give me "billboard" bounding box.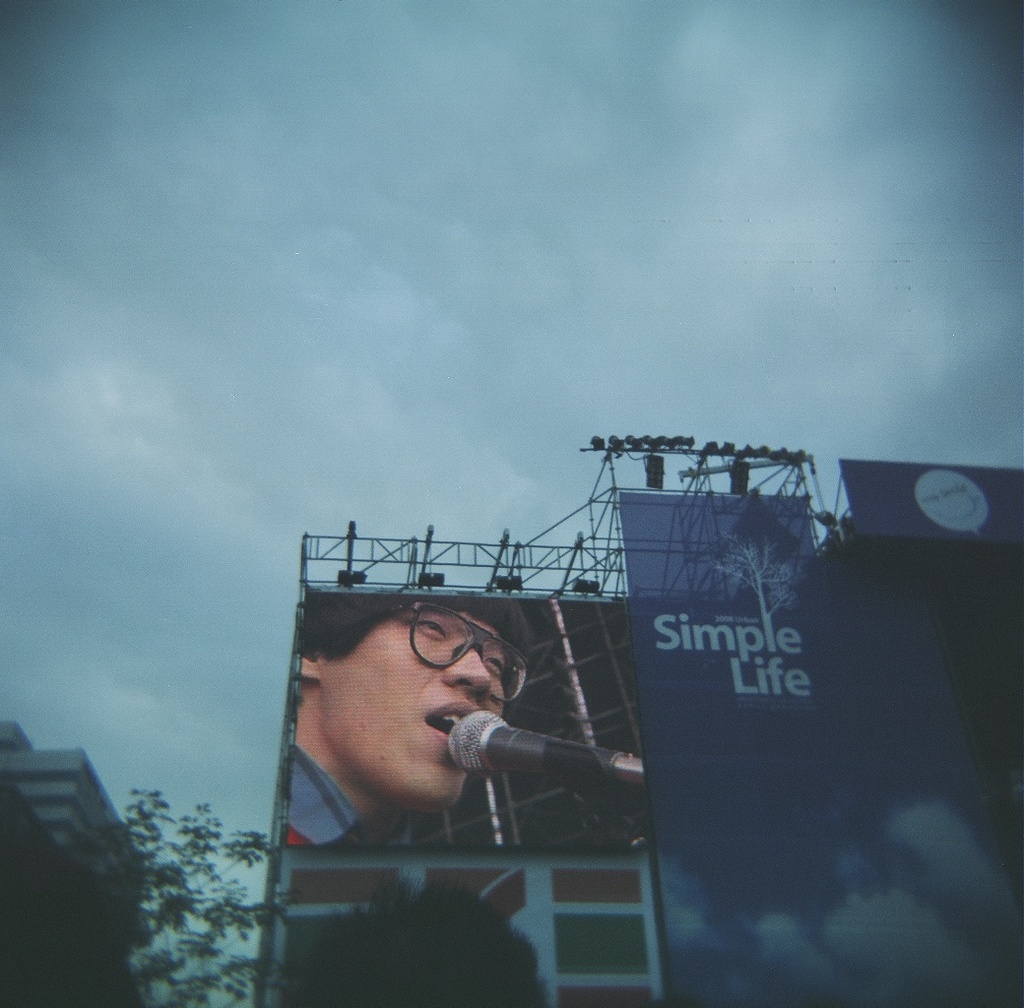
624, 488, 843, 811.
